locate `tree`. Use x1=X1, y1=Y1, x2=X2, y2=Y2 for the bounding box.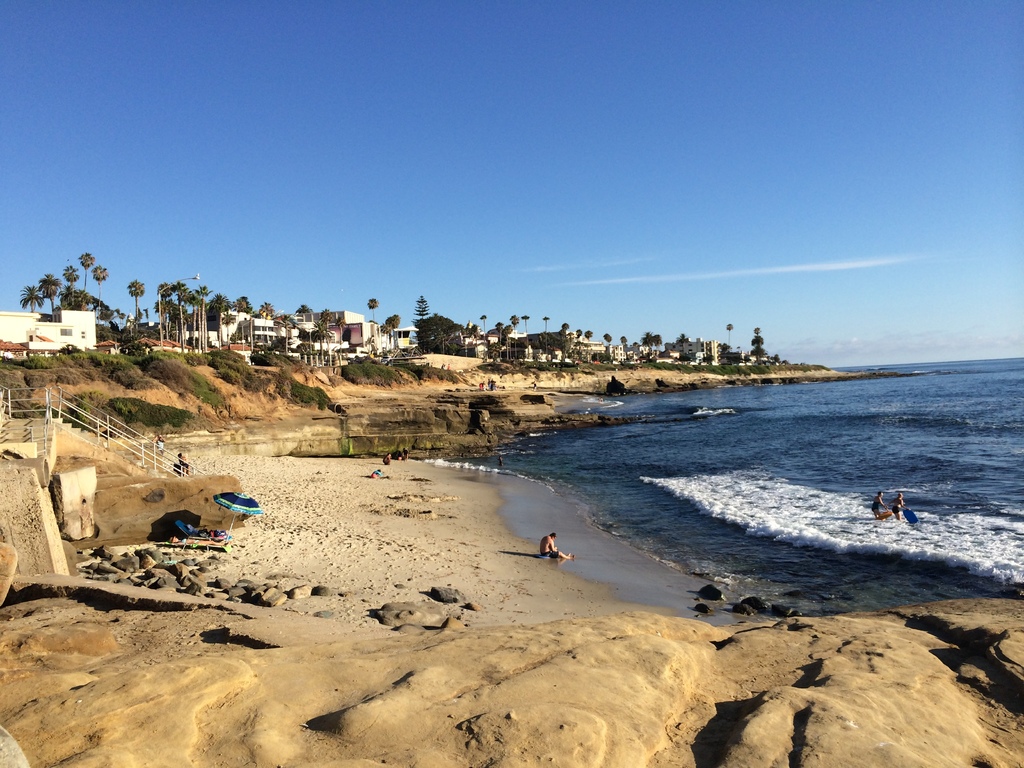
x1=19, y1=285, x2=44, y2=312.
